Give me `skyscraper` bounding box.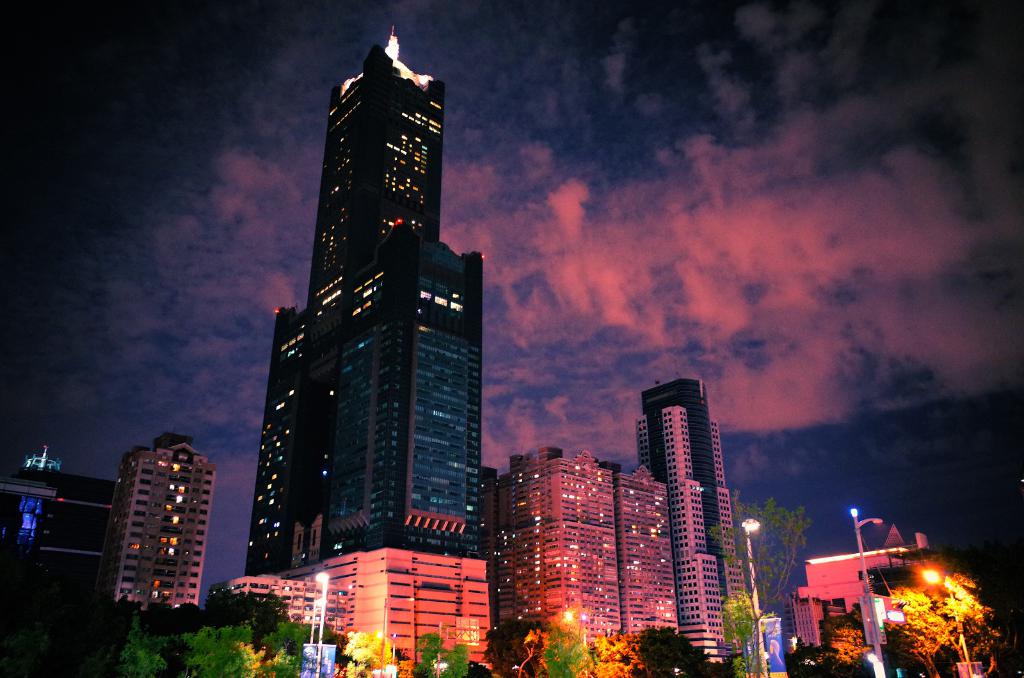
225 21 485 638.
